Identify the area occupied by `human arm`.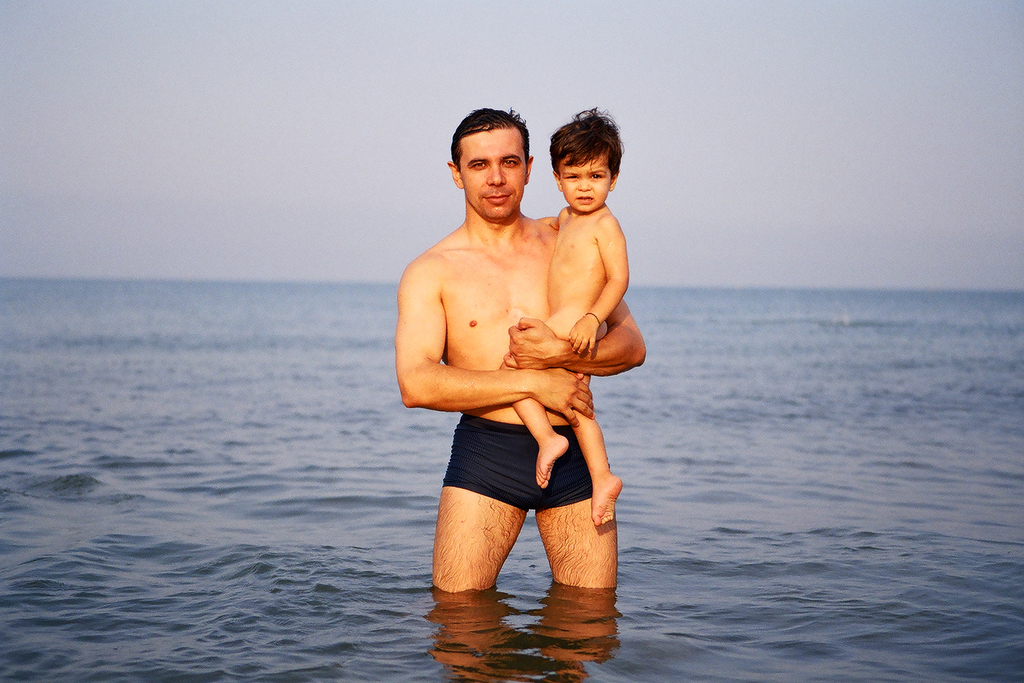
Area: pyautogui.locateOnScreen(571, 213, 631, 357).
